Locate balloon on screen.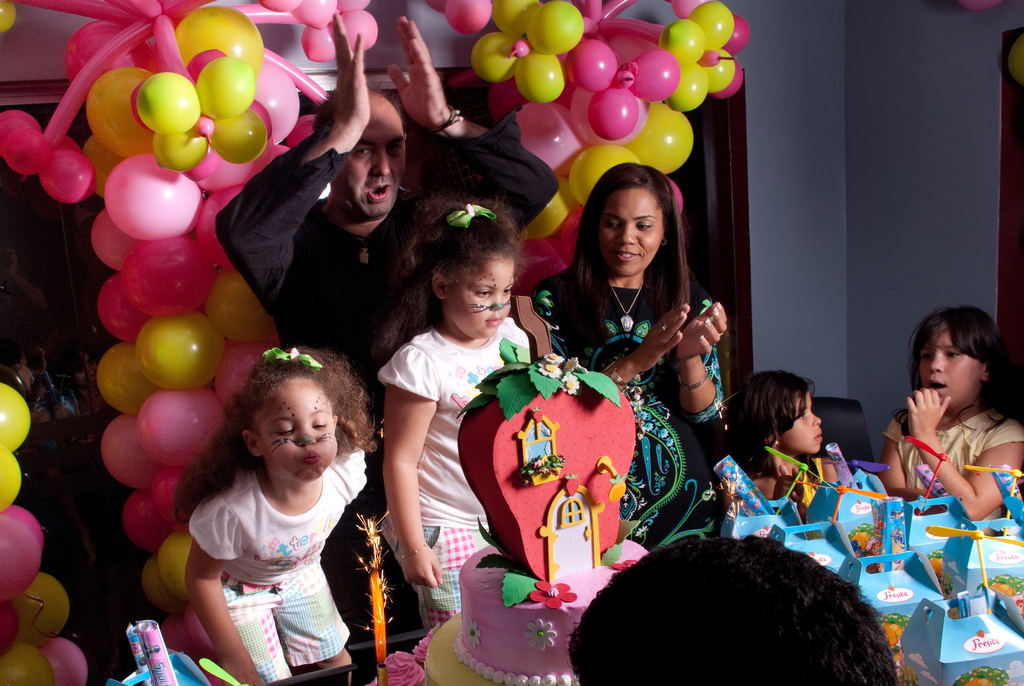
On screen at [660, 18, 710, 72].
